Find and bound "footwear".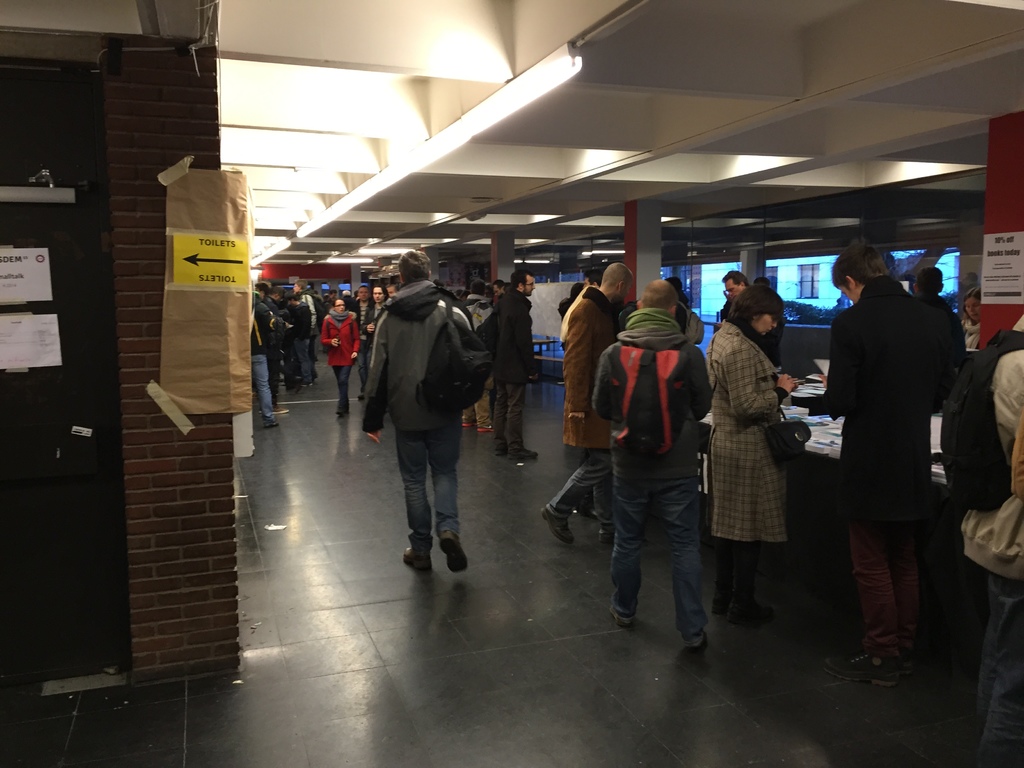
Bound: [x1=388, y1=482, x2=463, y2=575].
